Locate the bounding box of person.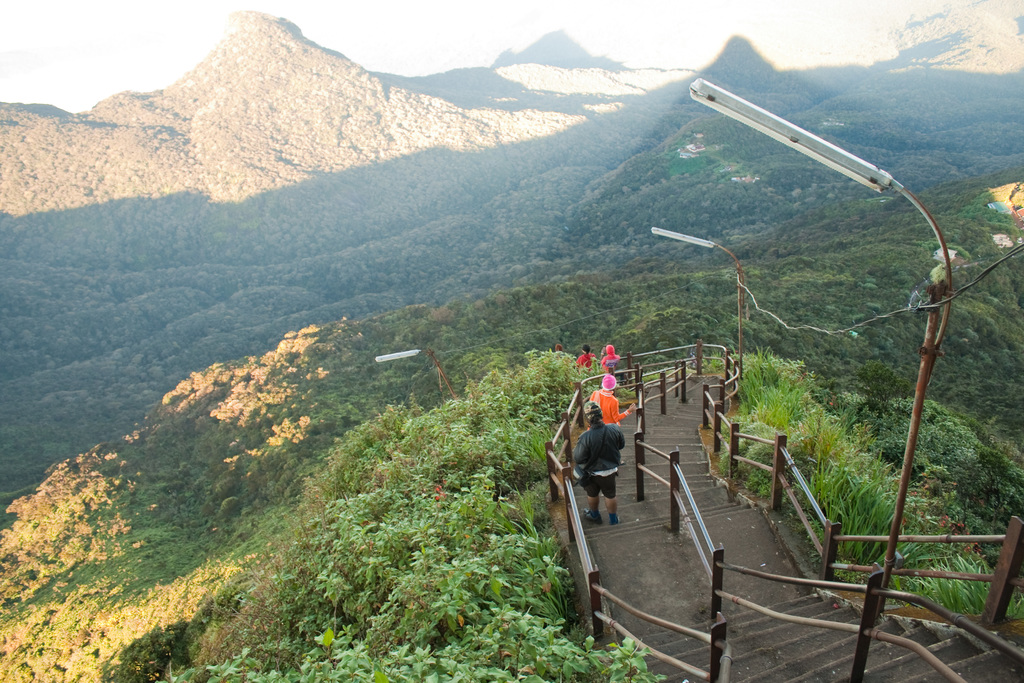
Bounding box: 572, 343, 598, 378.
